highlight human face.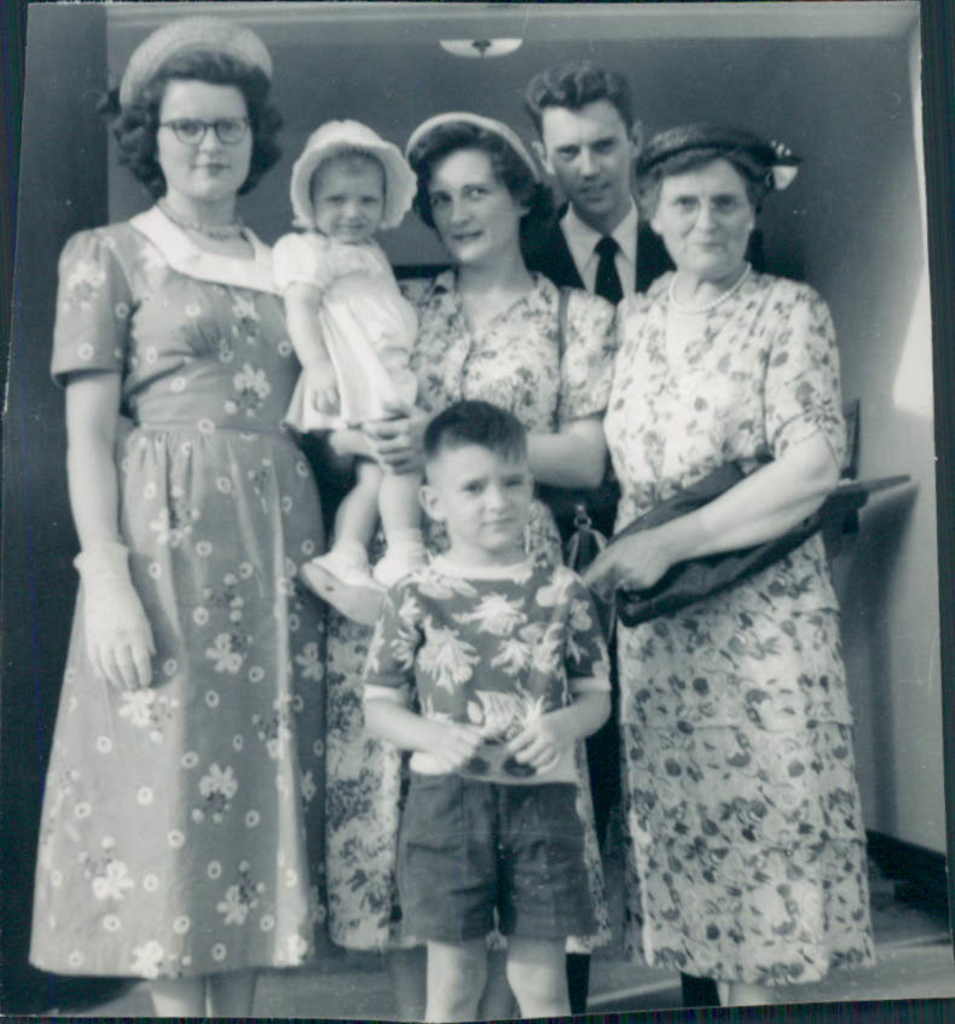
Highlighted region: 549,102,631,218.
